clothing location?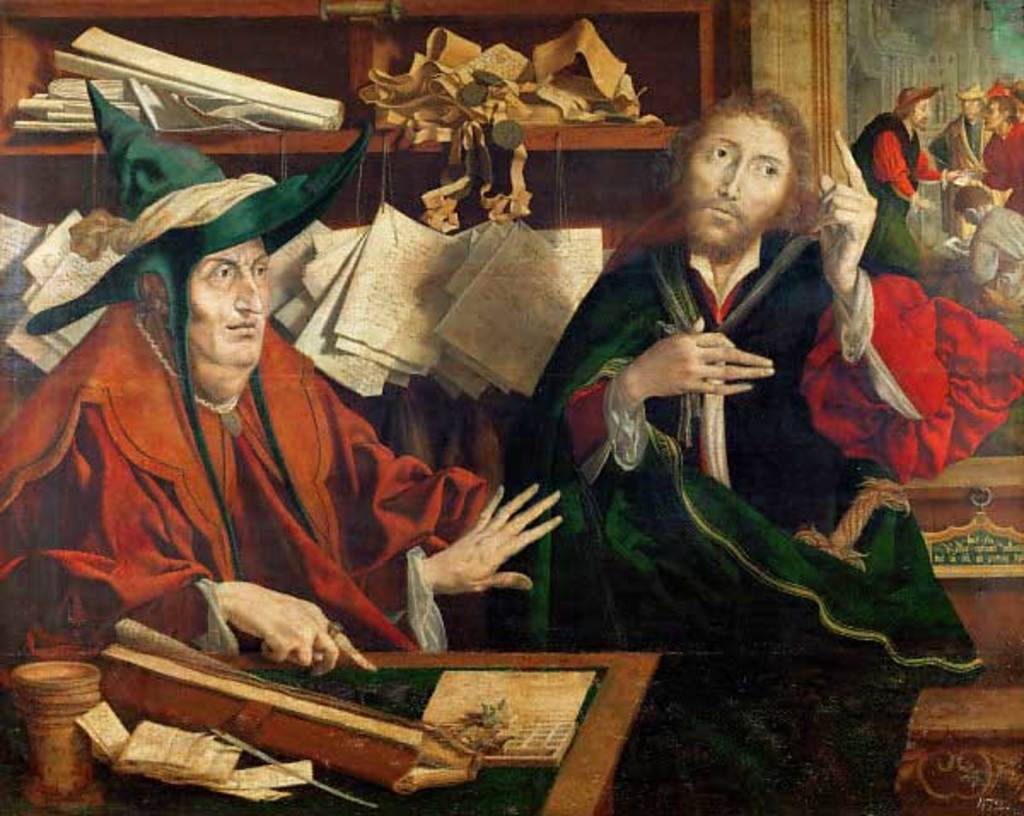
{"x1": 507, "y1": 236, "x2": 1022, "y2": 814}
